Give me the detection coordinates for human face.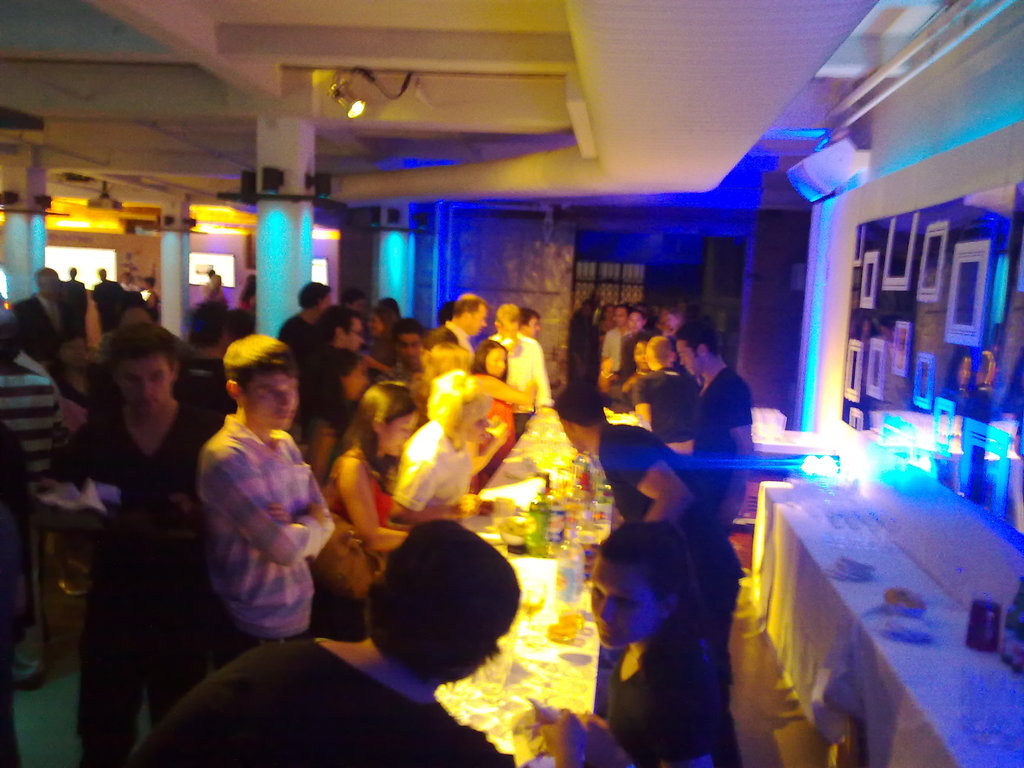
[left=631, top=344, right=644, bottom=368].
